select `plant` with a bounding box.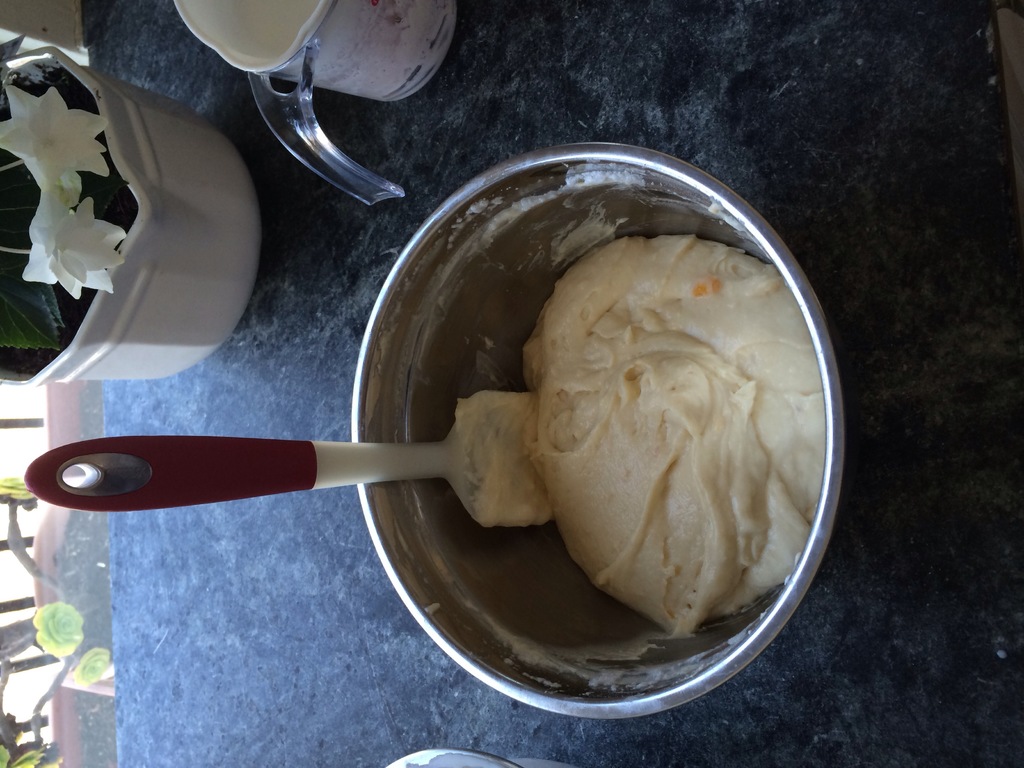
(x1=0, y1=31, x2=129, y2=353).
